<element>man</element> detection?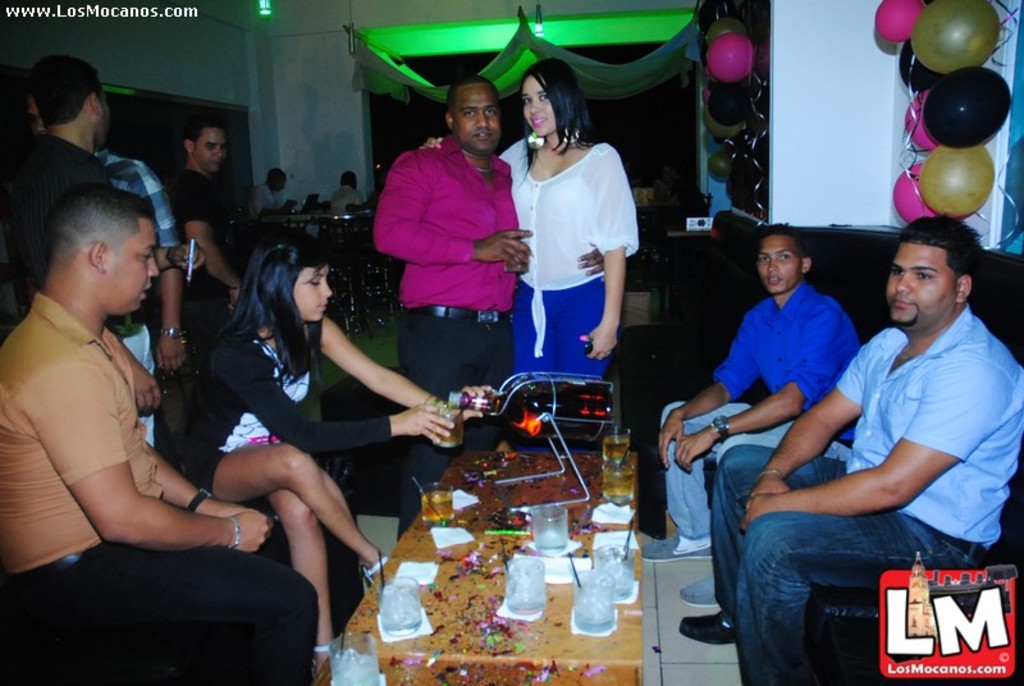
detection(755, 201, 1019, 642)
